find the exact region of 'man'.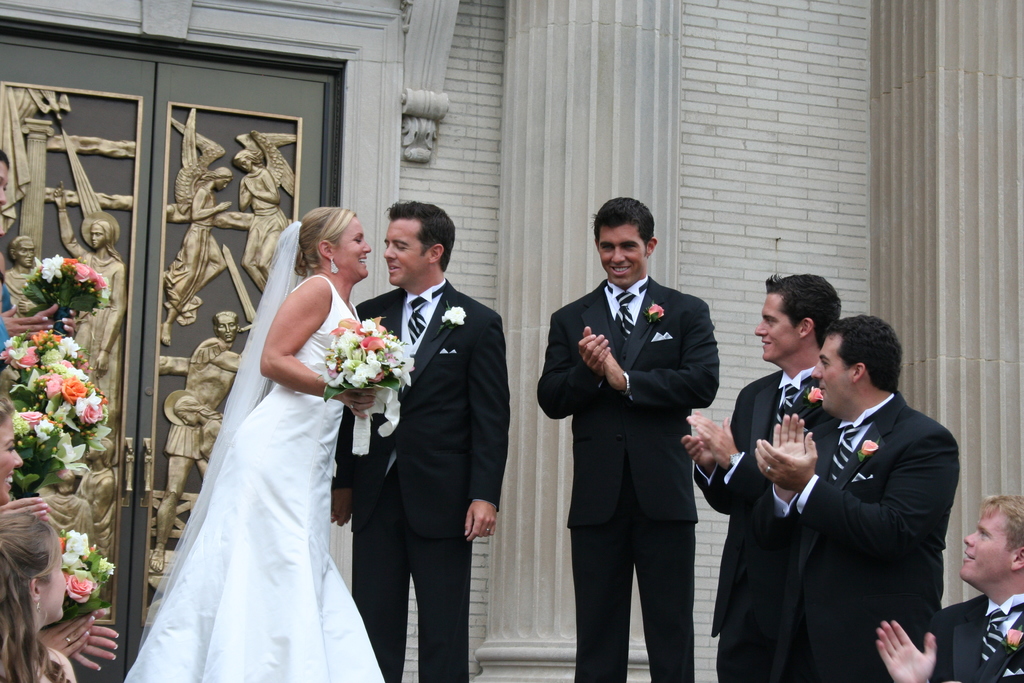
Exact region: <bbox>330, 194, 510, 682</bbox>.
